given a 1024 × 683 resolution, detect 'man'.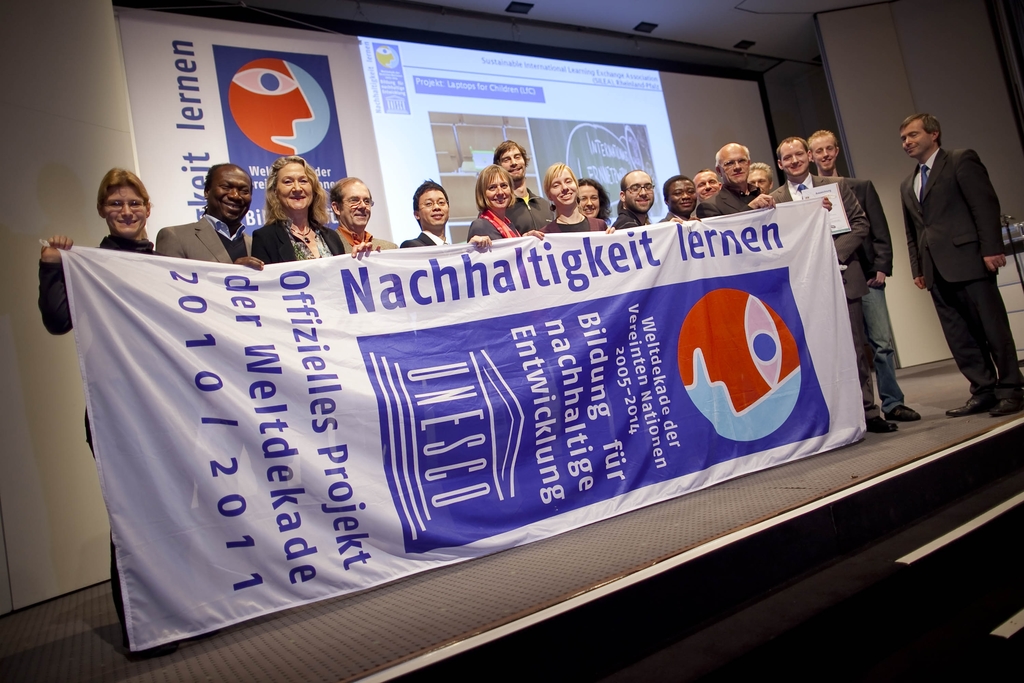
box=[892, 89, 1016, 420].
